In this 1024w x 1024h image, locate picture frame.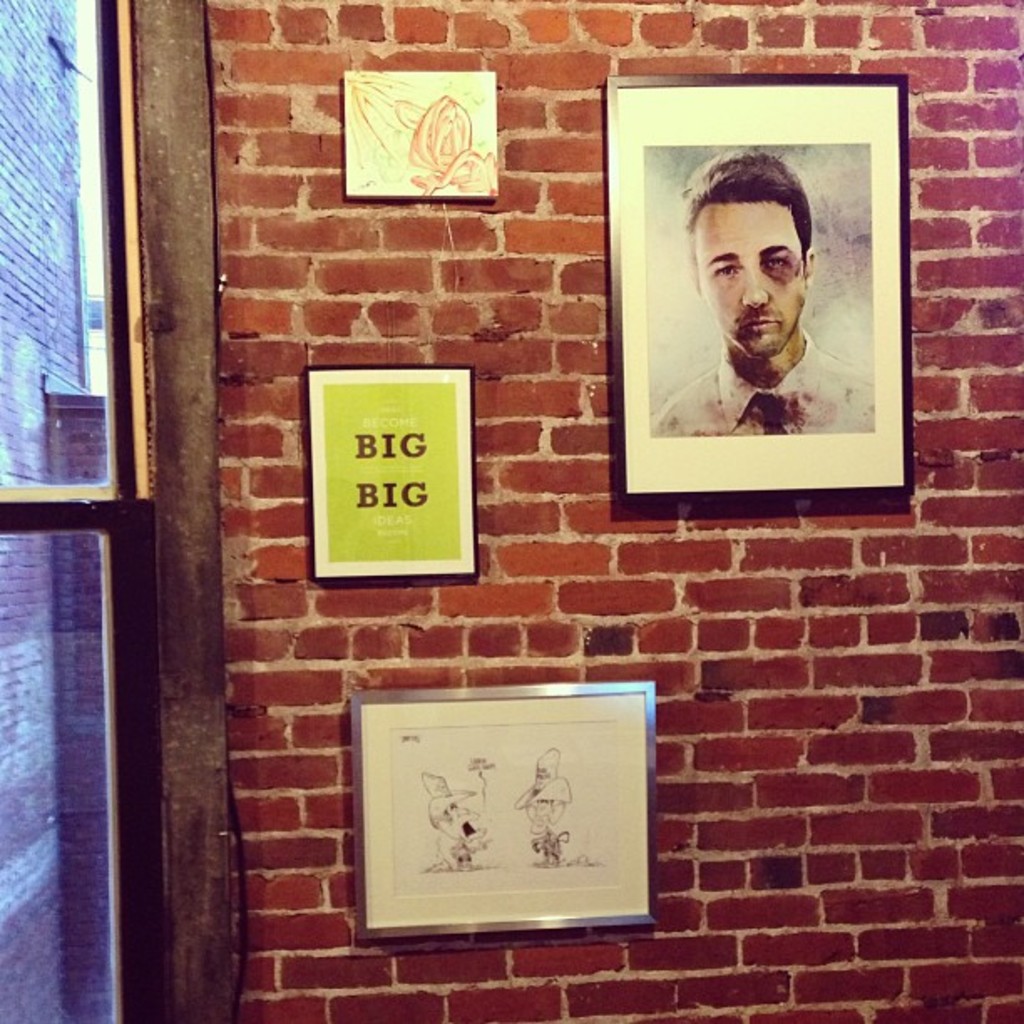
Bounding box: x1=305, y1=361, x2=479, y2=586.
